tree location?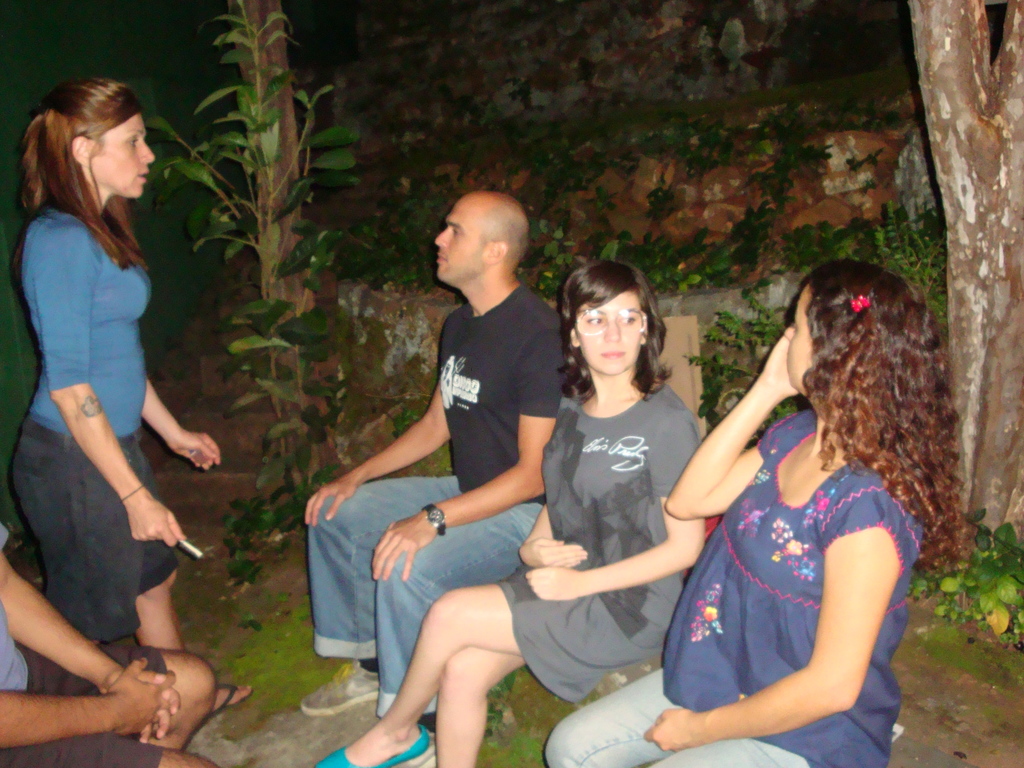
153, 0, 380, 511
